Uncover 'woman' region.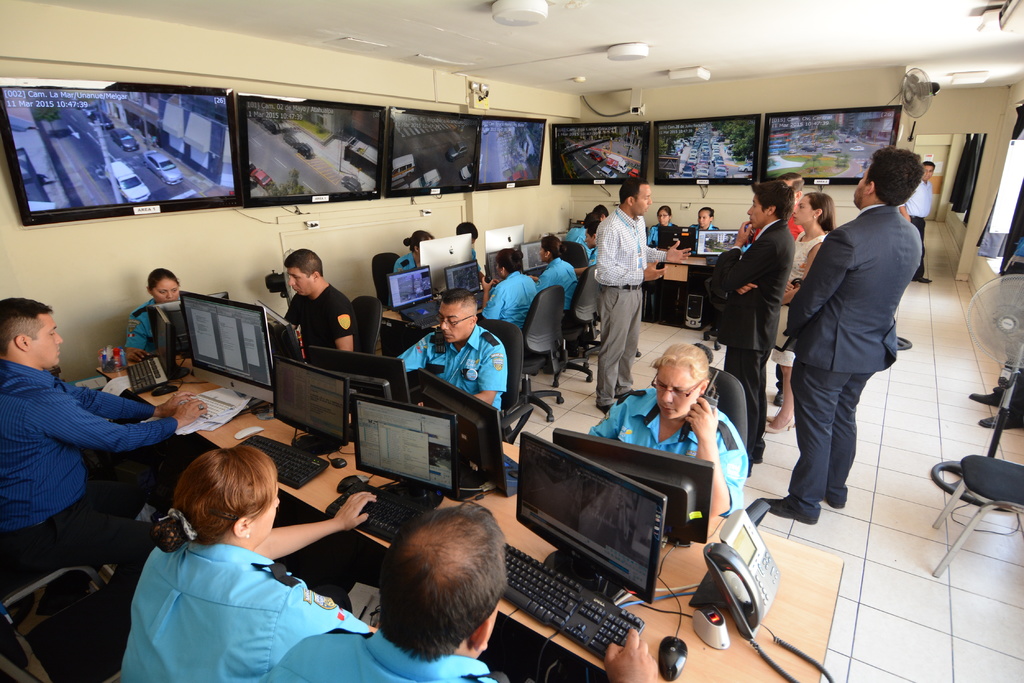
Uncovered: box(538, 235, 579, 312).
